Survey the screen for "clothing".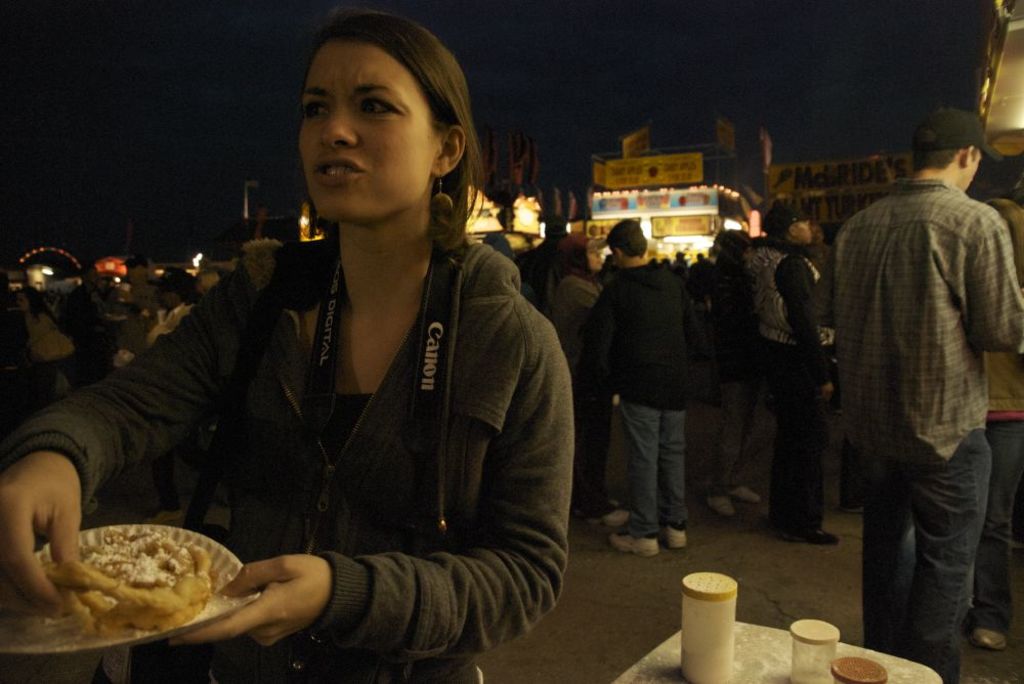
Survey found: {"x1": 173, "y1": 164, "x2": 560, "y2": 674}.
